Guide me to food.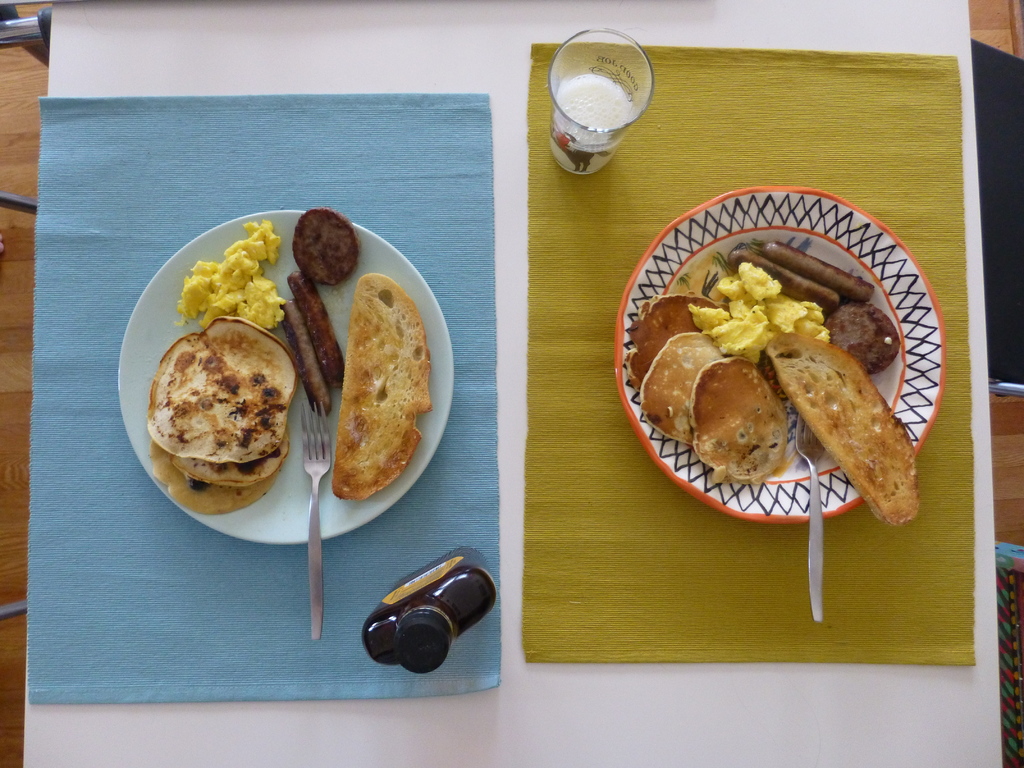
Guidance: 282:300:332:419.
